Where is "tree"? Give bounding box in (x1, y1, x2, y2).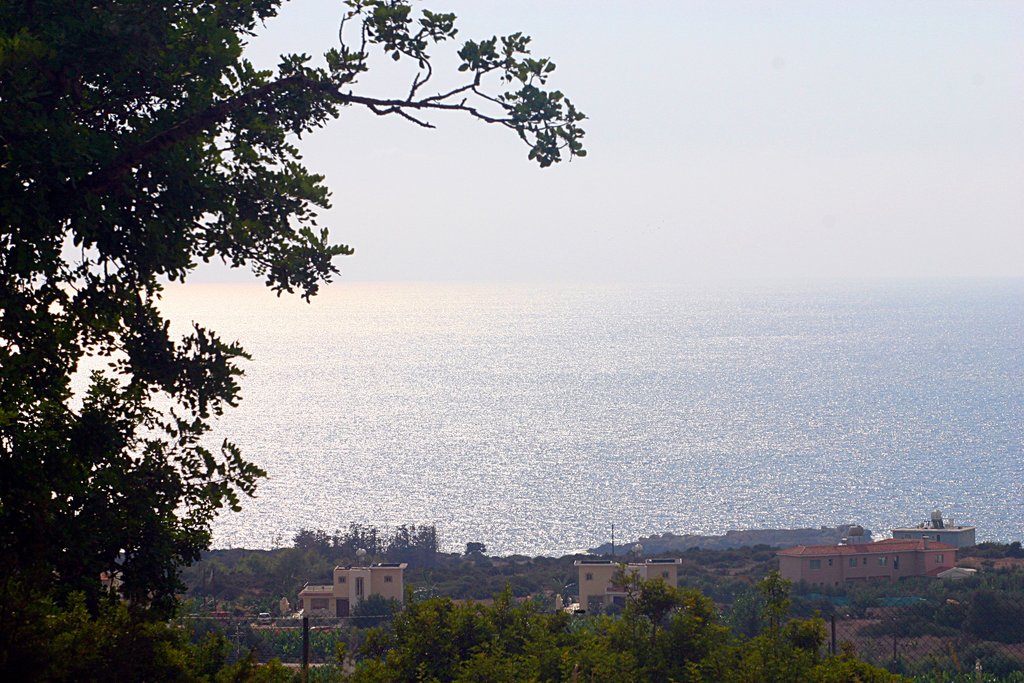
(0, 6, 536, 655).
